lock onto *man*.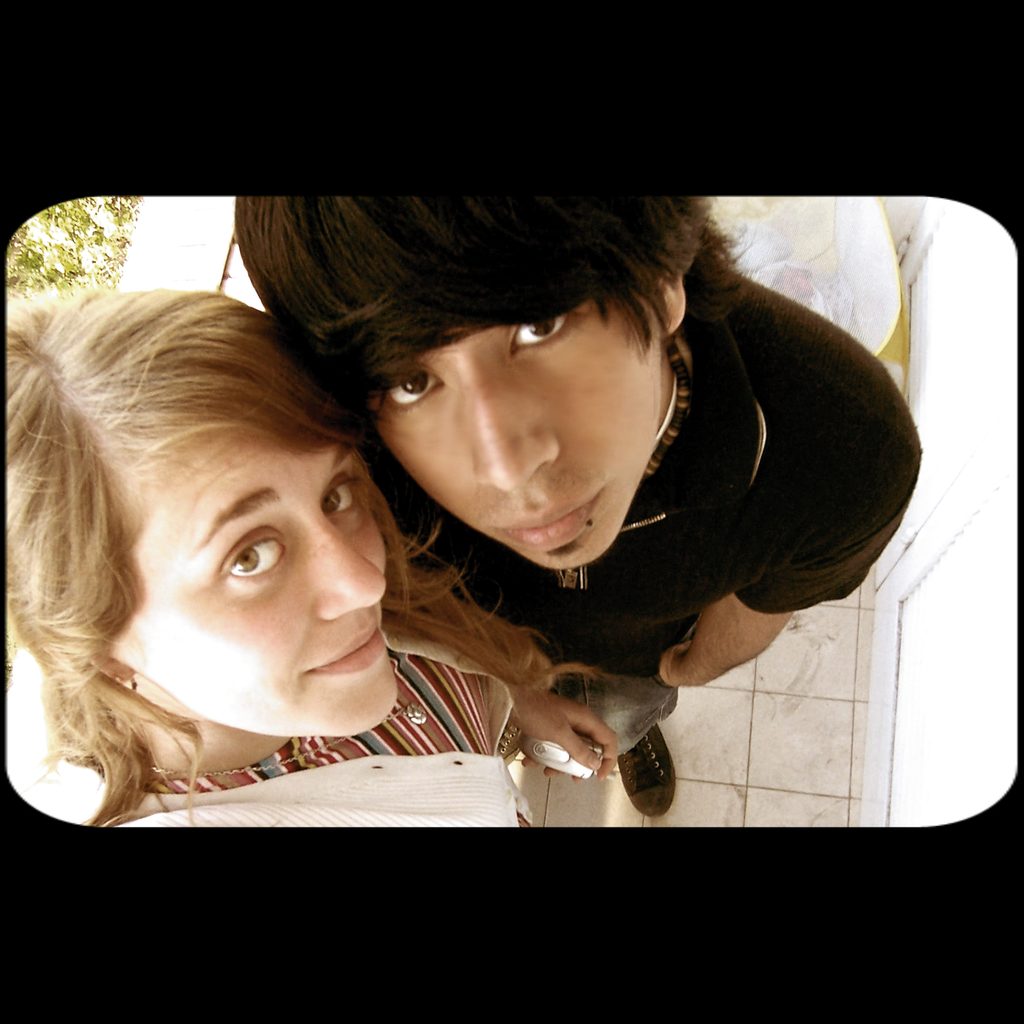
Locked: [x1=275, y1=191, x2=891, y2=811].
